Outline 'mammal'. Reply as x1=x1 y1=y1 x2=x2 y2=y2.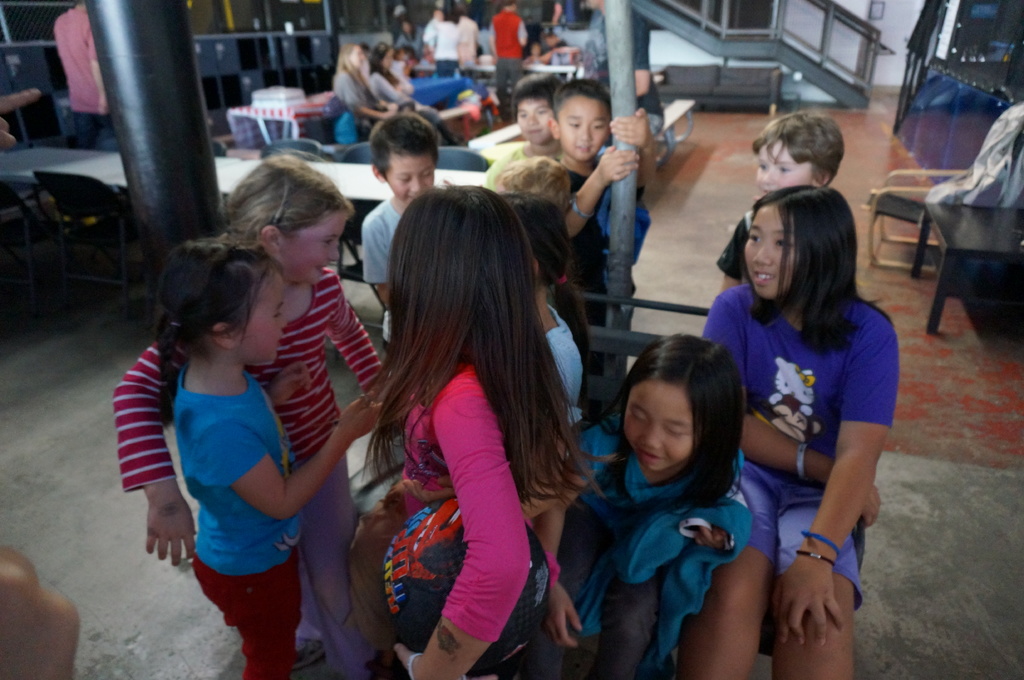
x1=331 y1=159 x2=589 y2=647.
